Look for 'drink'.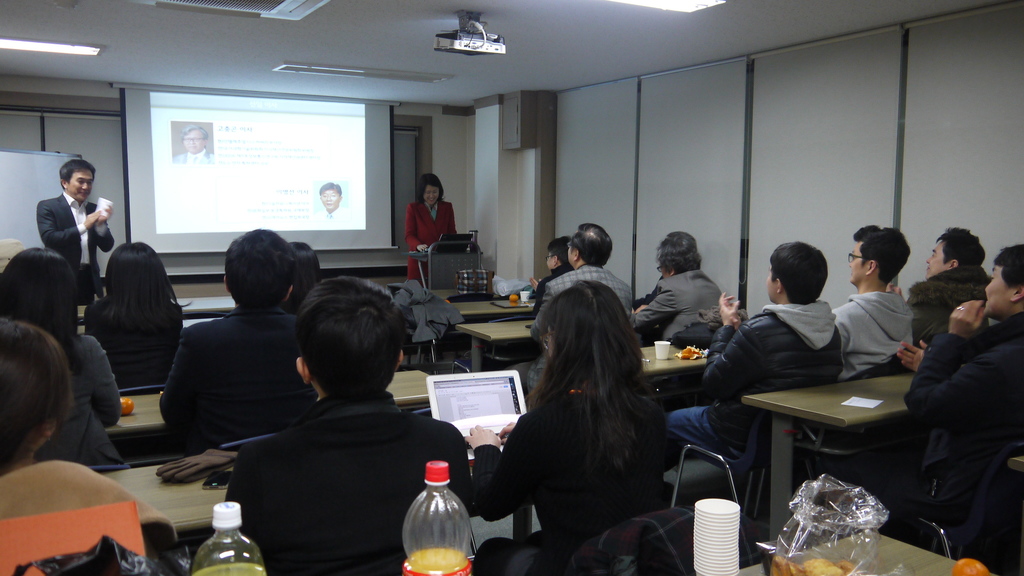
Found: locate(194, 563, 267, 575).
